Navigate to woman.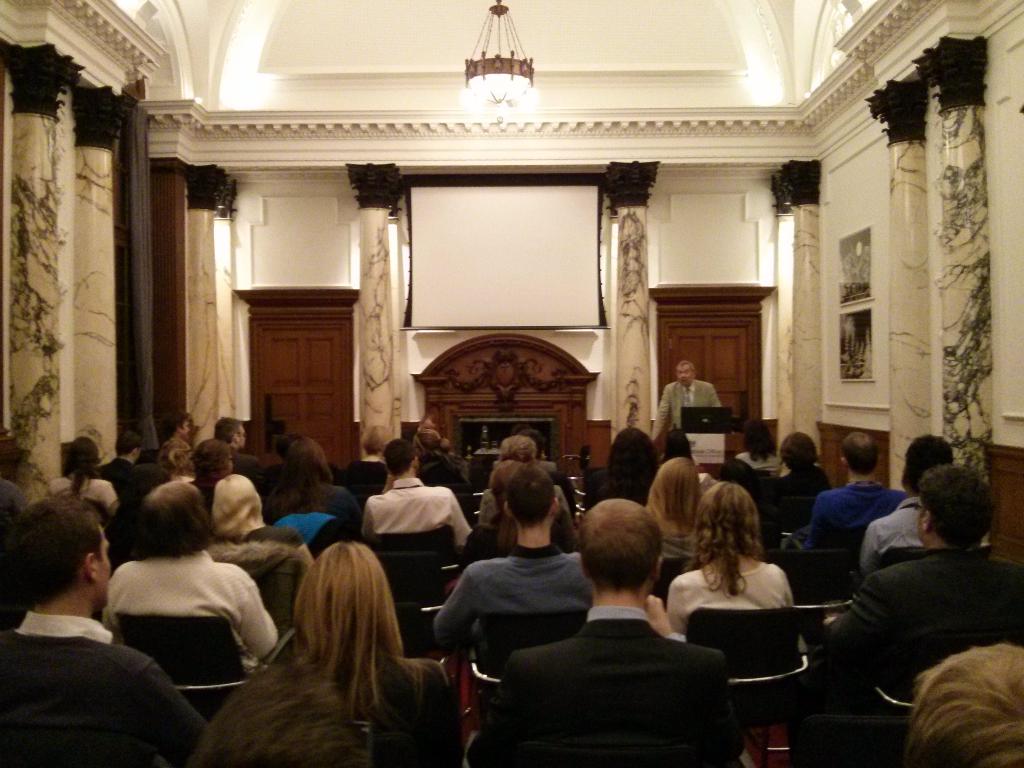
Navigation target: box=[214, 520, 466, 767].
